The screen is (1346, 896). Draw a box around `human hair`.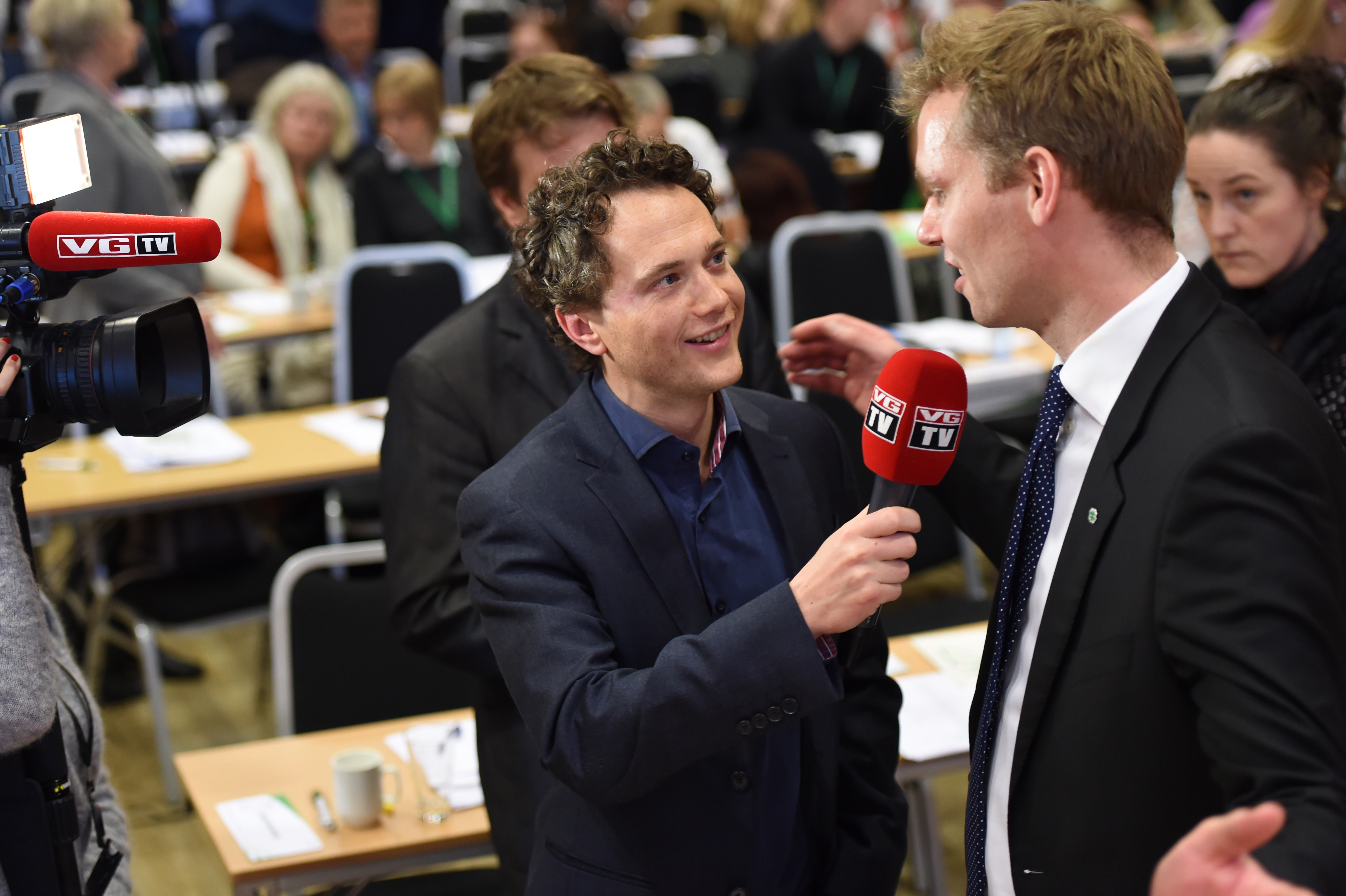
bbox(141, 35, 193, 87).
